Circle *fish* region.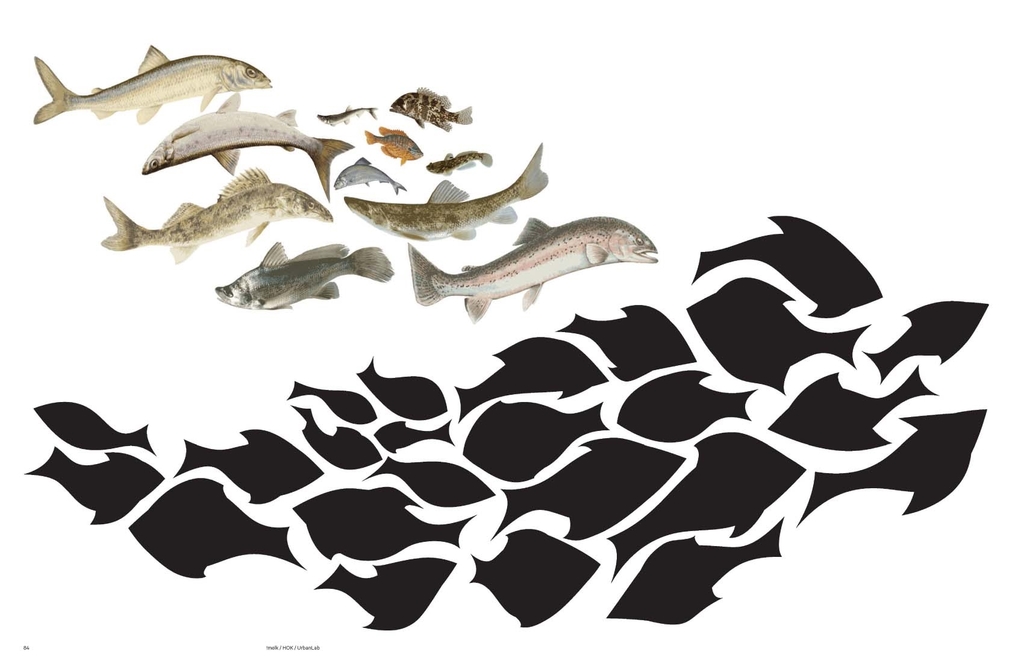
Region: <box>408,215,658,328</box>.
